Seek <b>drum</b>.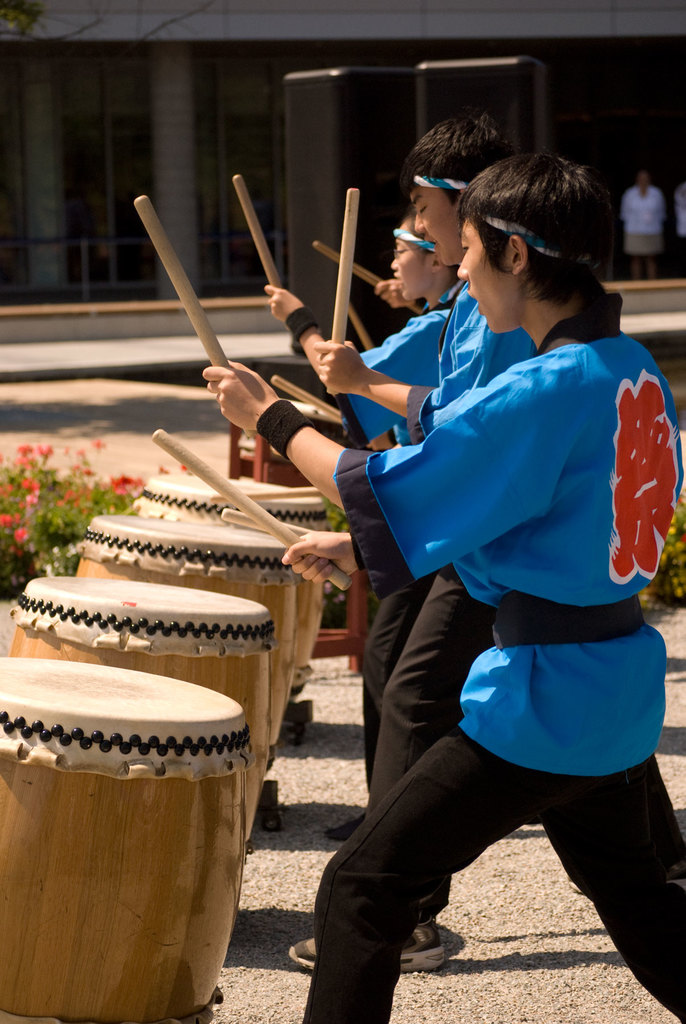
box(131, 479, 331, 701).
